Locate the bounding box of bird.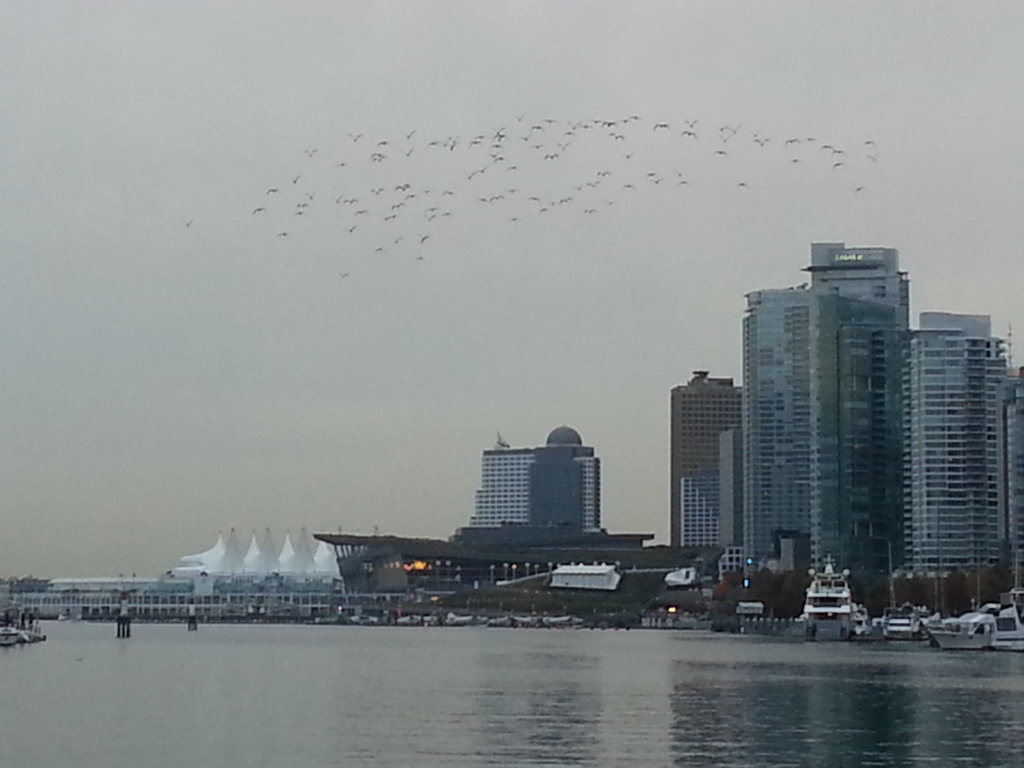
Bounding box: bbox=[359, 209, 372, 218].
